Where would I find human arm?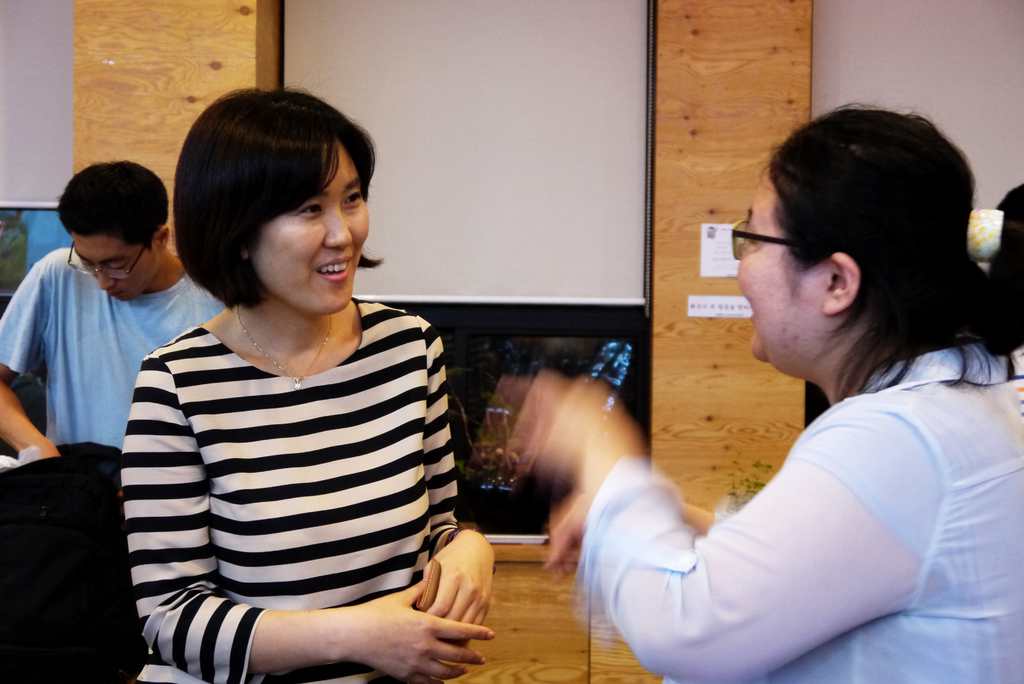
At region(536, 484, 758, 582).
